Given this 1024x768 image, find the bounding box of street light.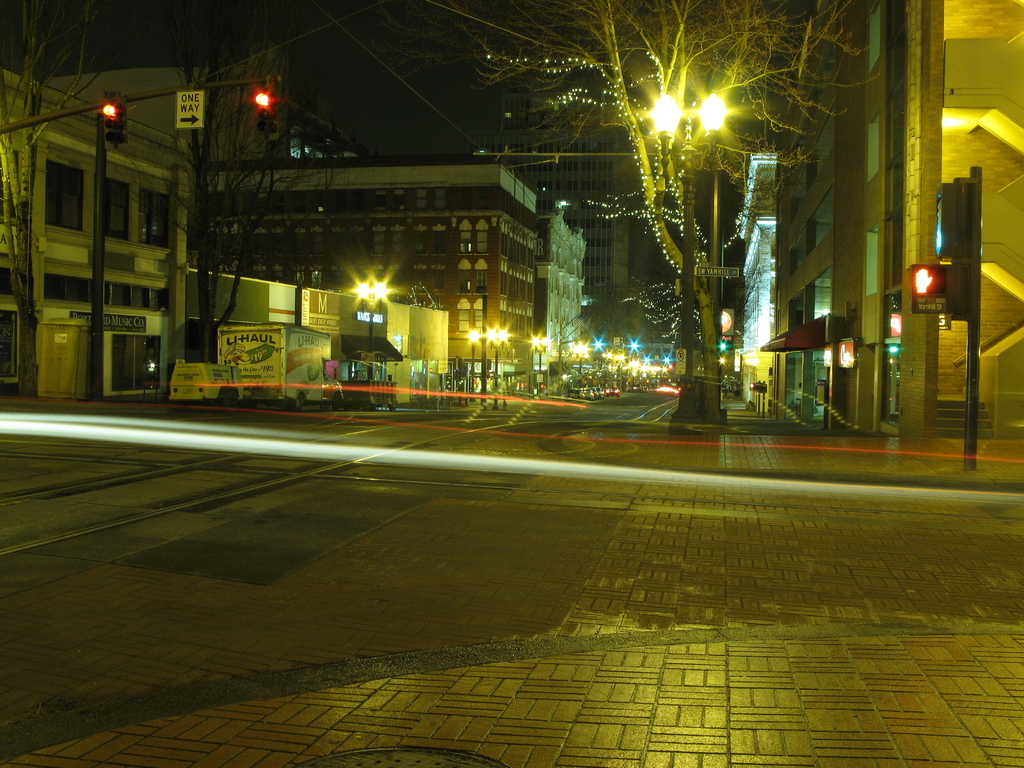
pyautogui.locateOnScreen(461, 325, 479, 401).
